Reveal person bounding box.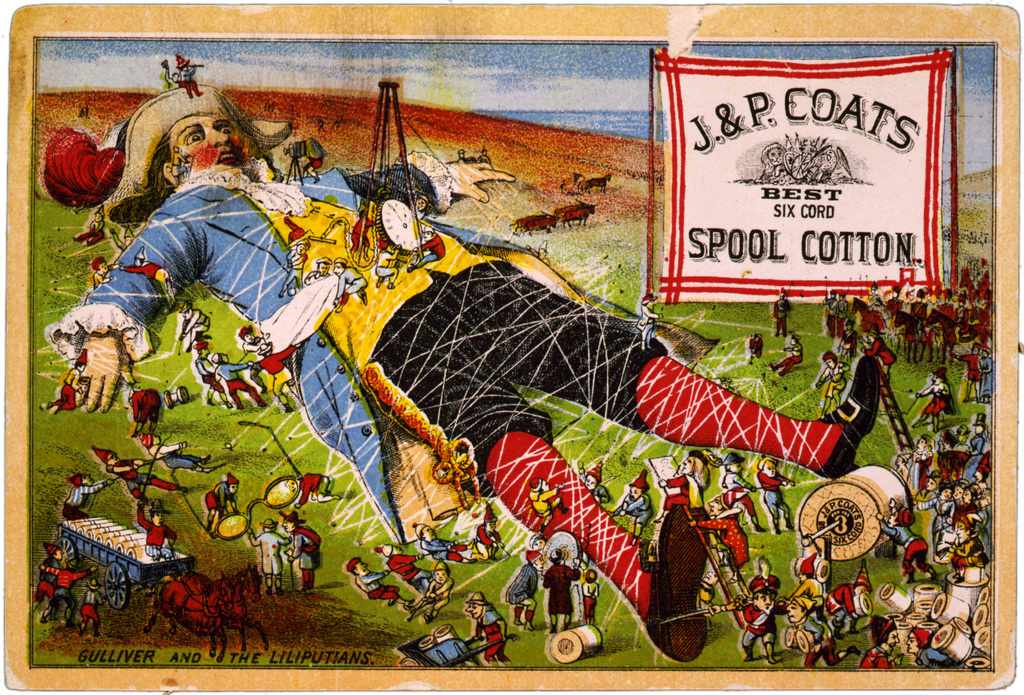
Revealed: rect(57, 75, 885, 662).
